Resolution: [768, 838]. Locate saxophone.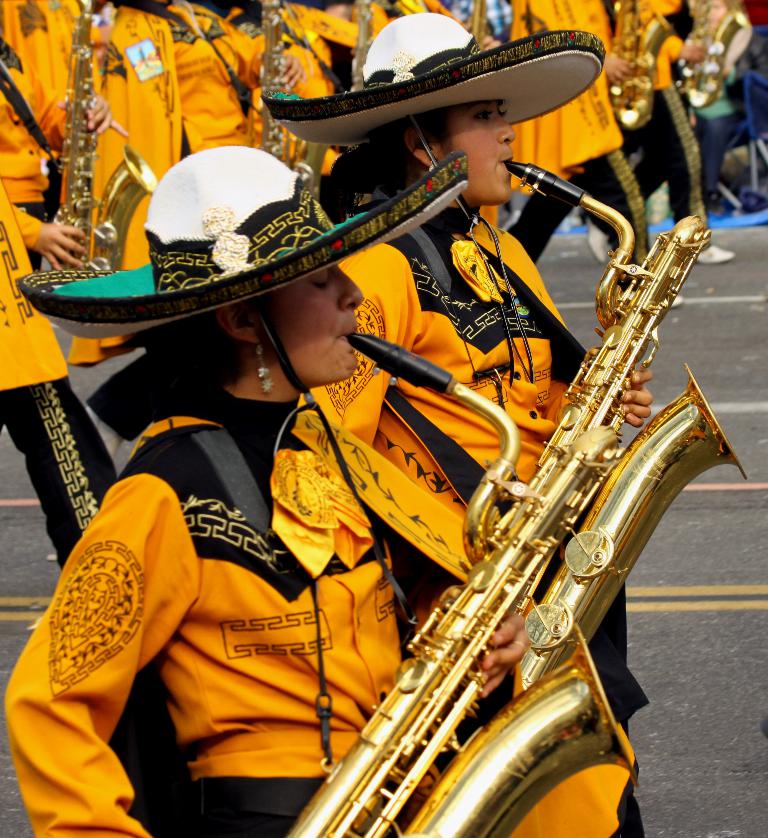
rect(501, 157, 747, 708).
